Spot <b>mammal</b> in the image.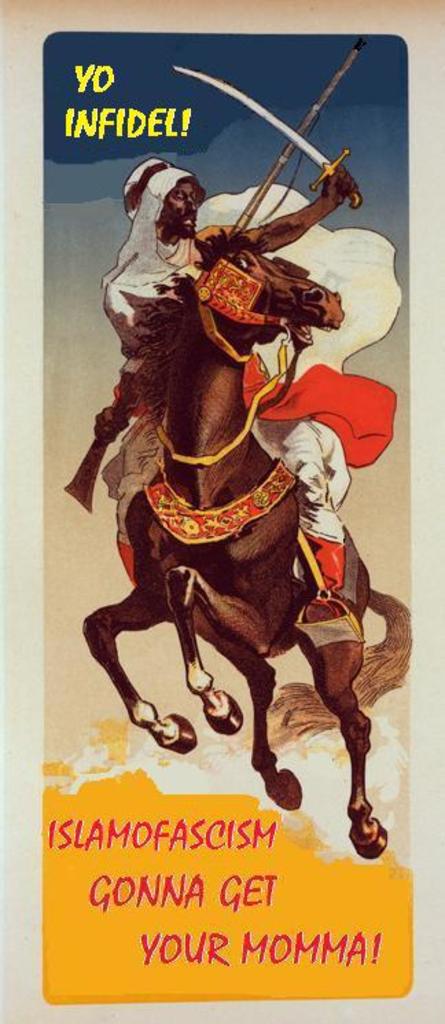
<b>mammal</b> found at bbox(81, 228, 415, 855).
